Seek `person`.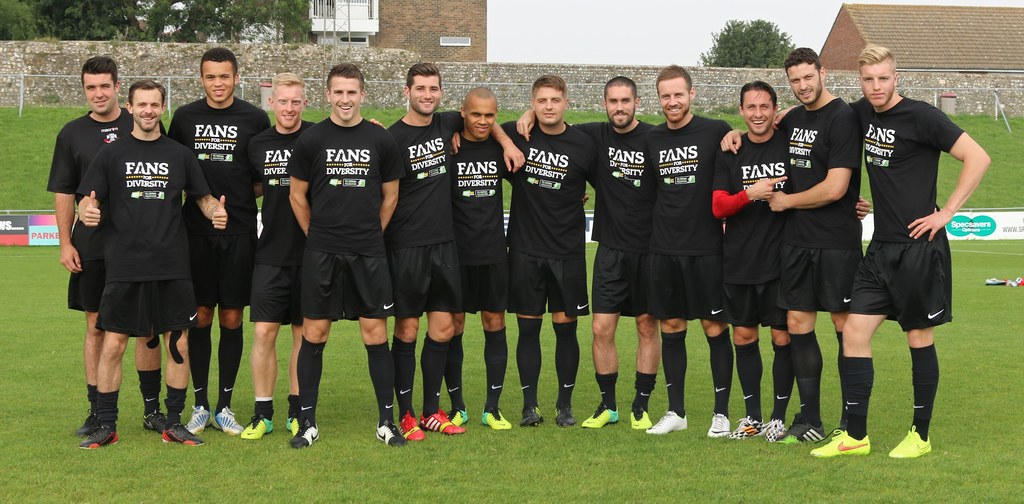
(47, 57, 179, 433).
